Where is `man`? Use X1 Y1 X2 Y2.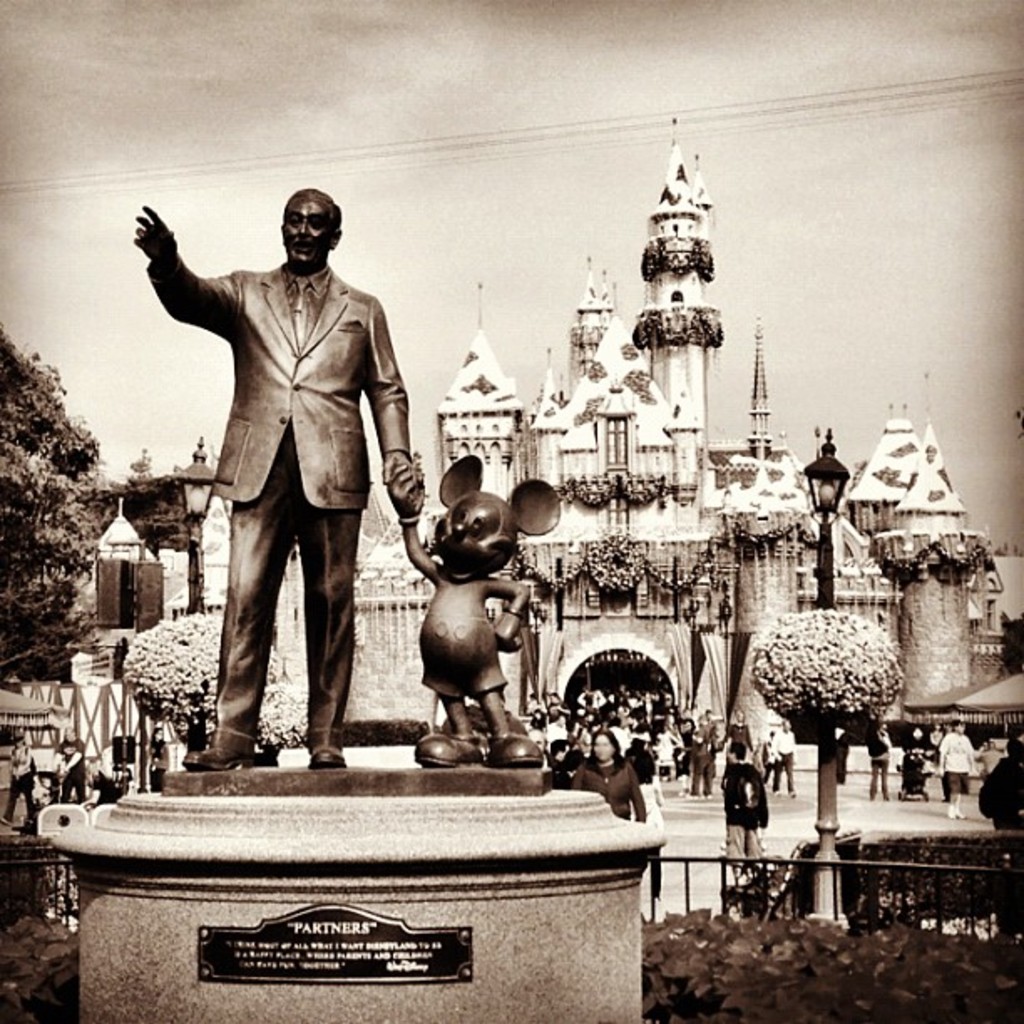
721 740 770 860.
